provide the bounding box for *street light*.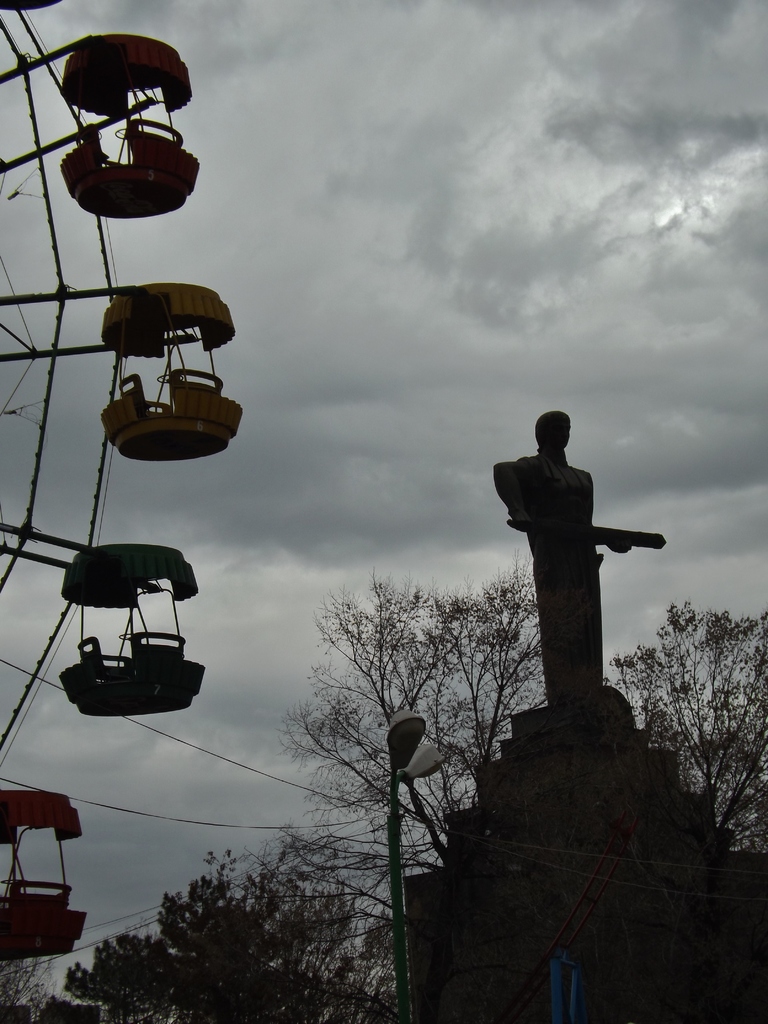
pyautogui.locateOnScreen(388, 715, 440, 1020).
